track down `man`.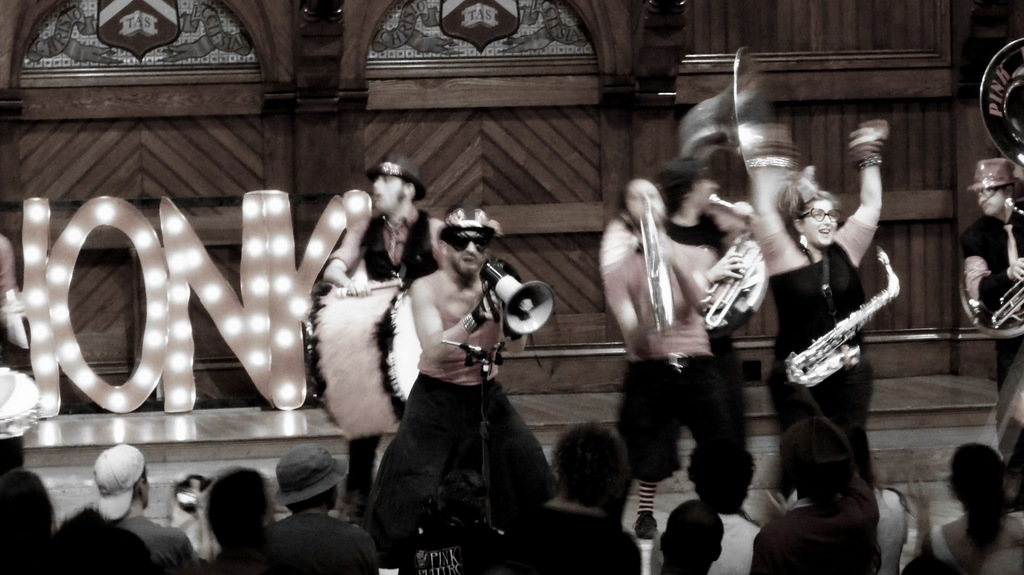
Tracked to [686, 431, 765, 574].
